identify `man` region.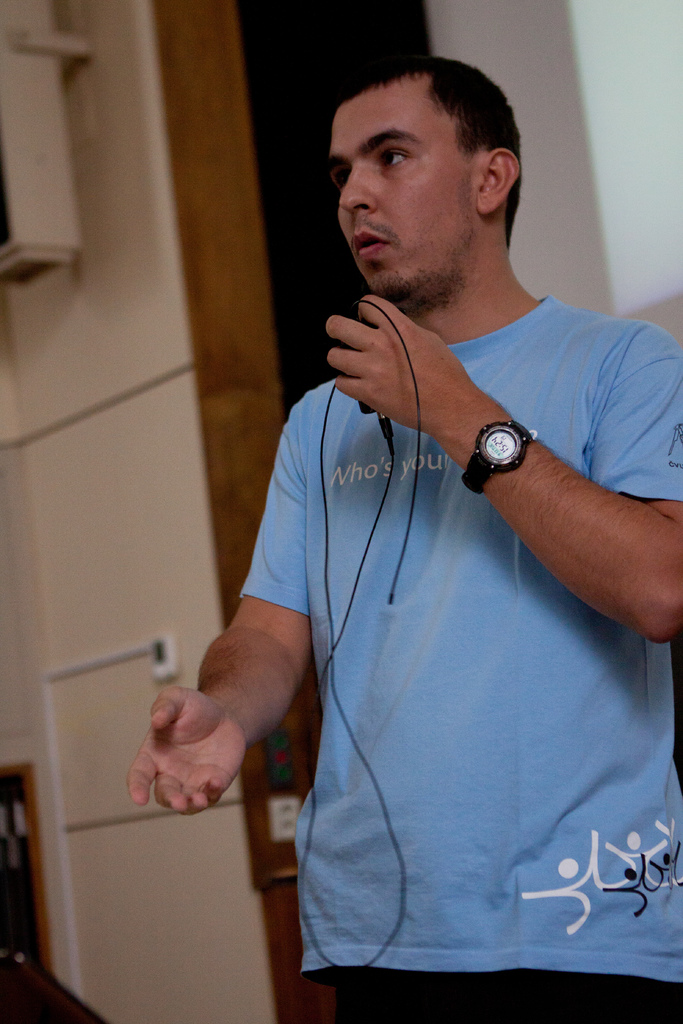
Region: [150, 54, 664, 1011].
